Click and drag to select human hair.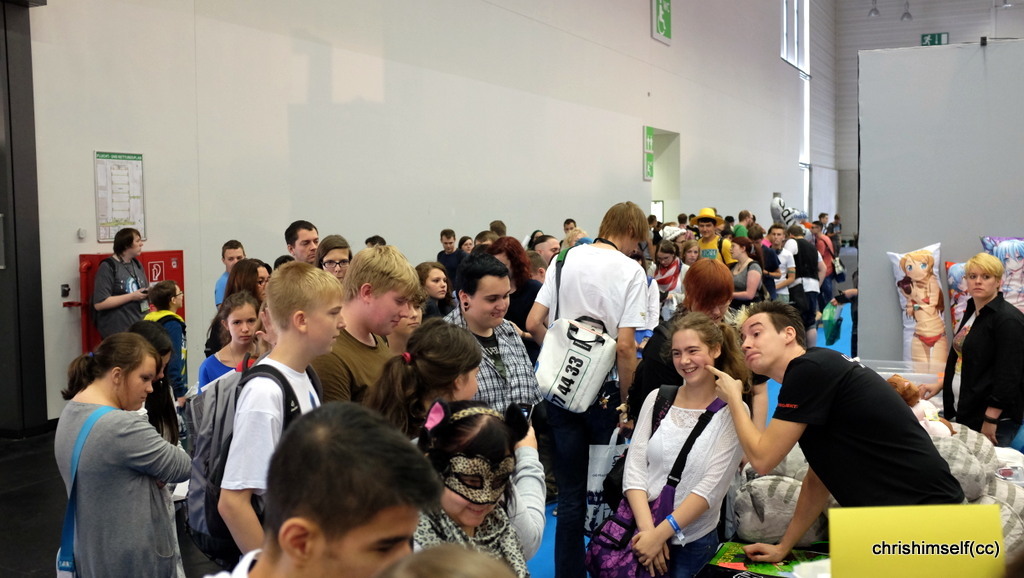
Selection: bbox(677, 212, 687, 224).
